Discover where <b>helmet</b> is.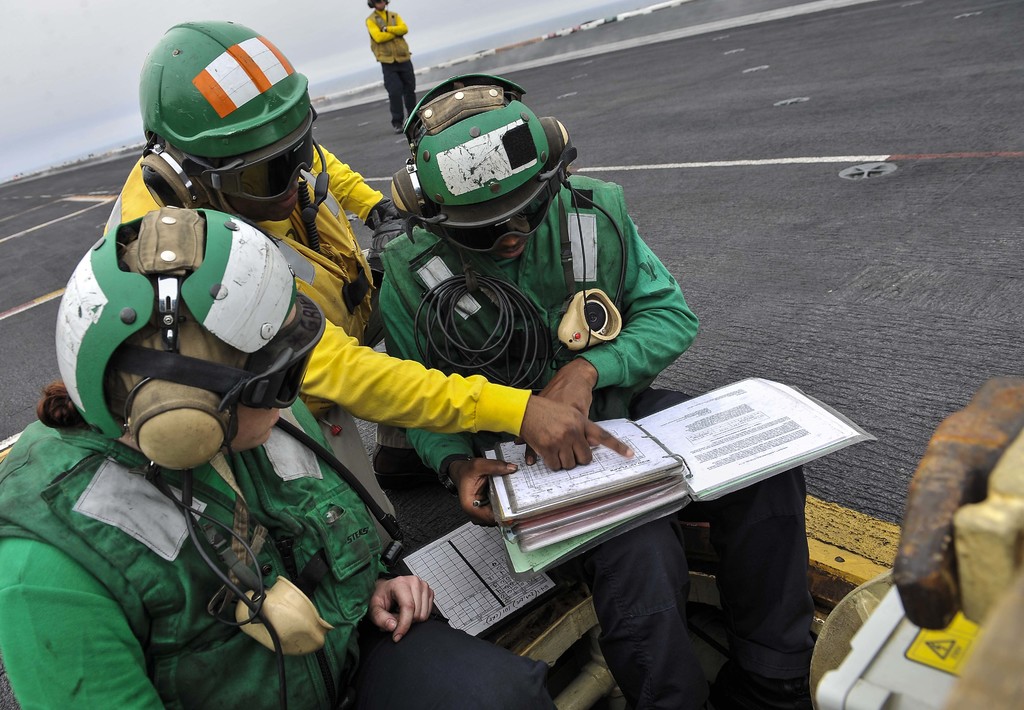
Discovered at select_region(391, 78, 568, 253).
